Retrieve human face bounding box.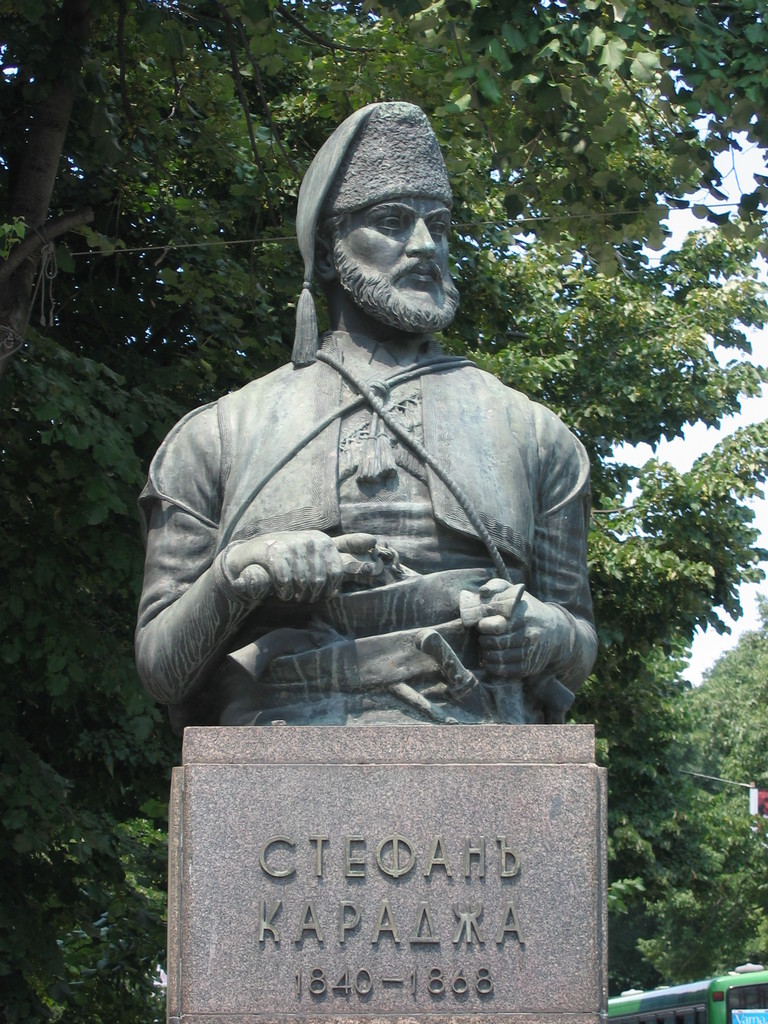
Bounding box: (left=333, top=188, right=456, bottom=319).
